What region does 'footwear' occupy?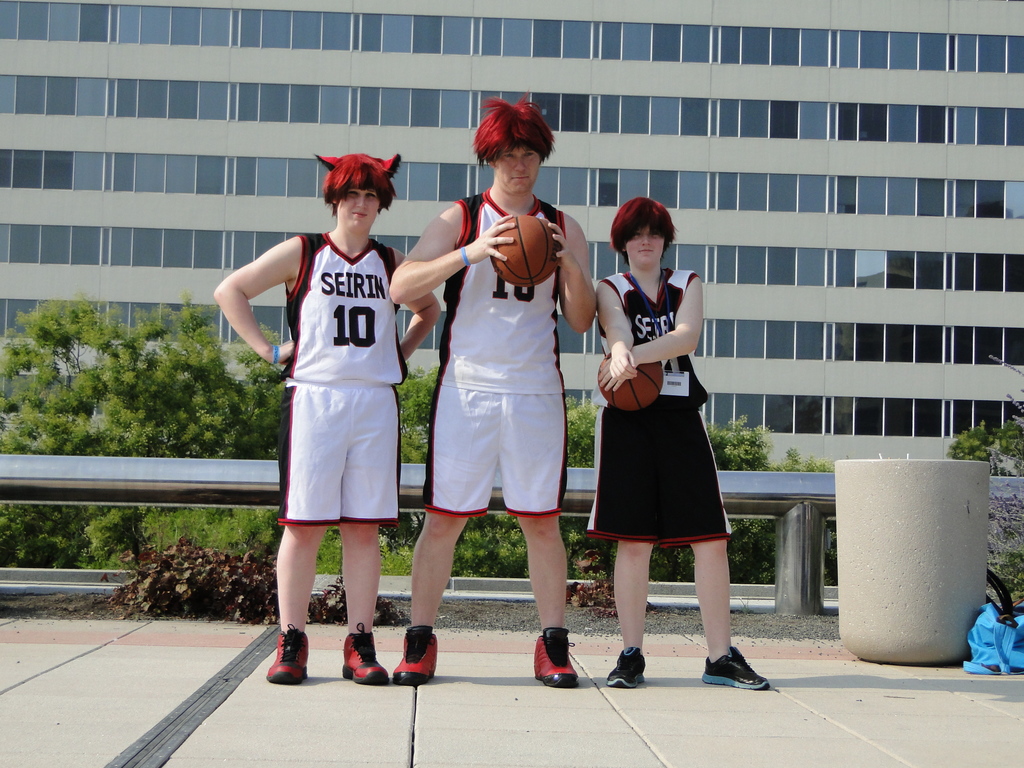
locate(264, 627, 316, 685).
